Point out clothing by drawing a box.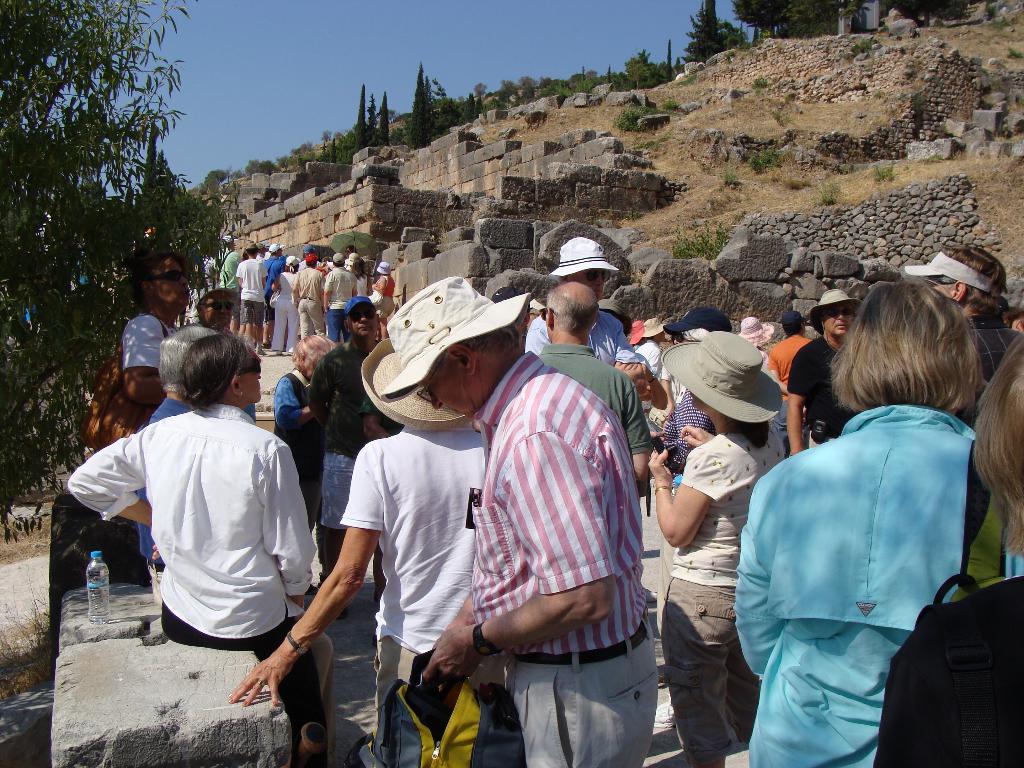
<box>116,308,186,404</box>.
